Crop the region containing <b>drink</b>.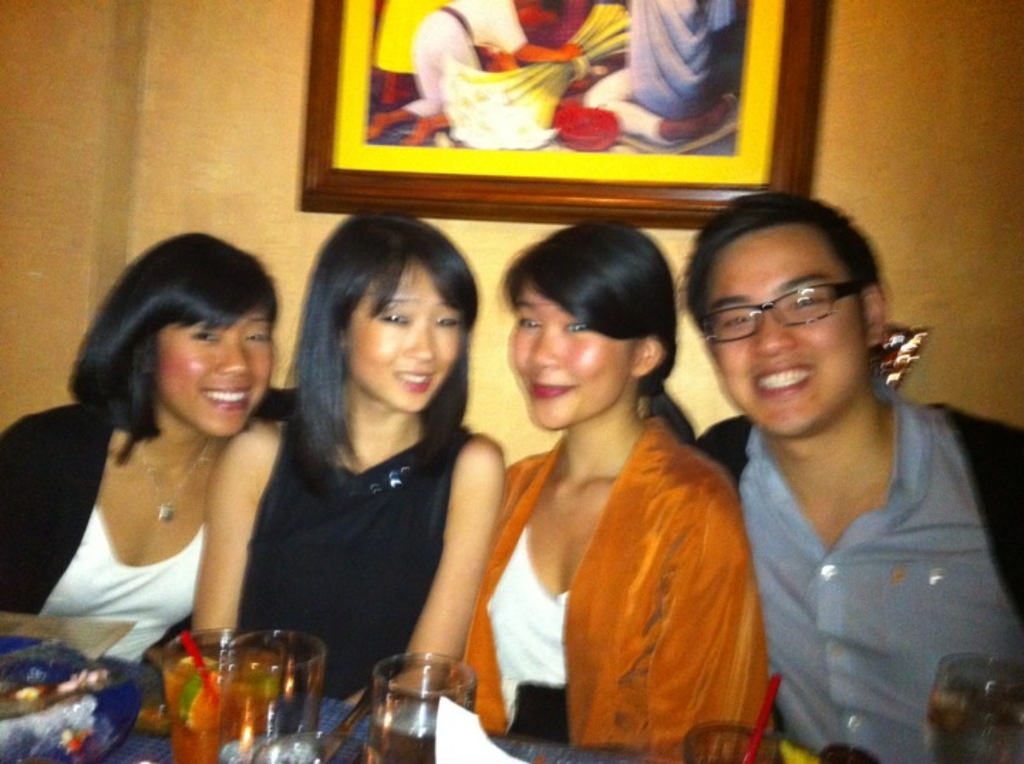
Crop region: select_region(366, 716, 442, 763).
